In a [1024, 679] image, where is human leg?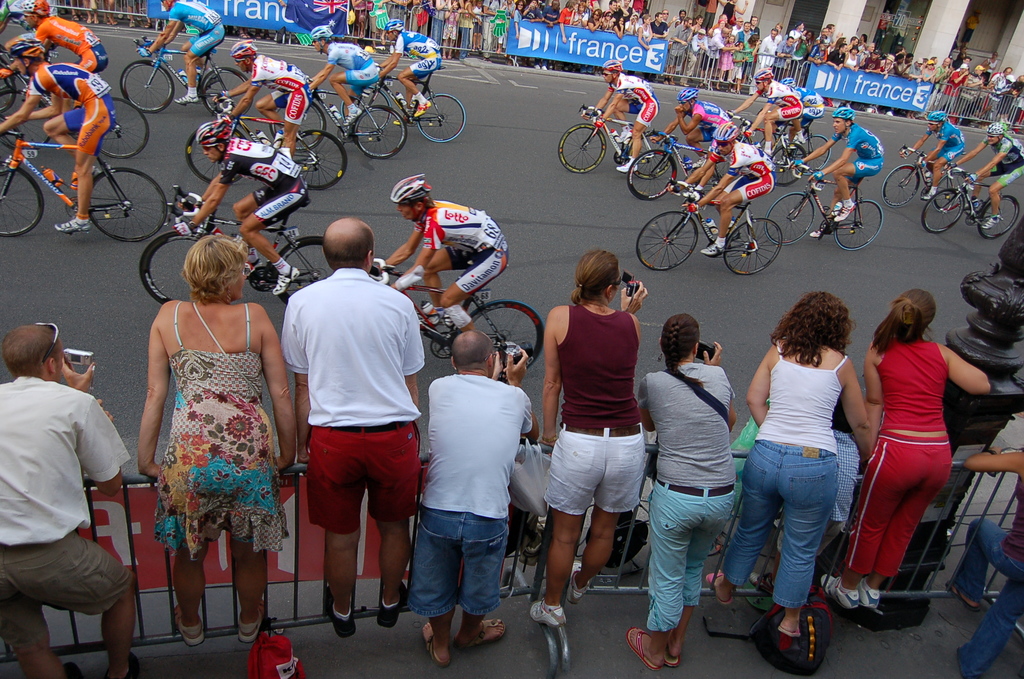
[330, 71, 378, 119].
